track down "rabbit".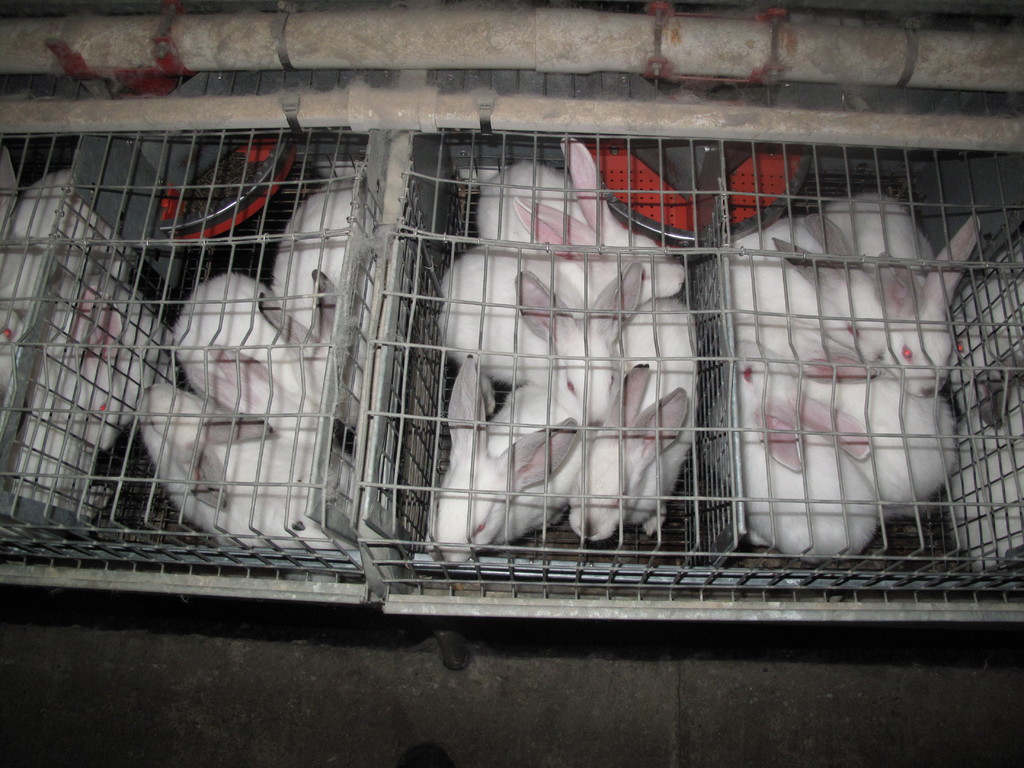
Tracked to box=[477, 135, 697, 302].
